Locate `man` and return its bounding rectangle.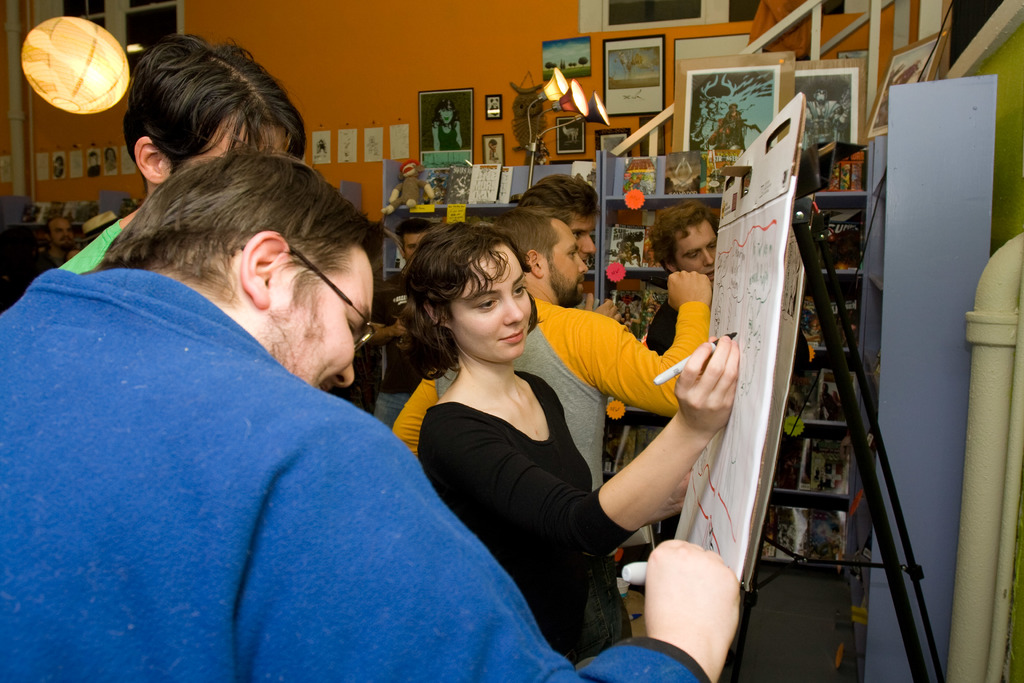
386,208,716,491.
